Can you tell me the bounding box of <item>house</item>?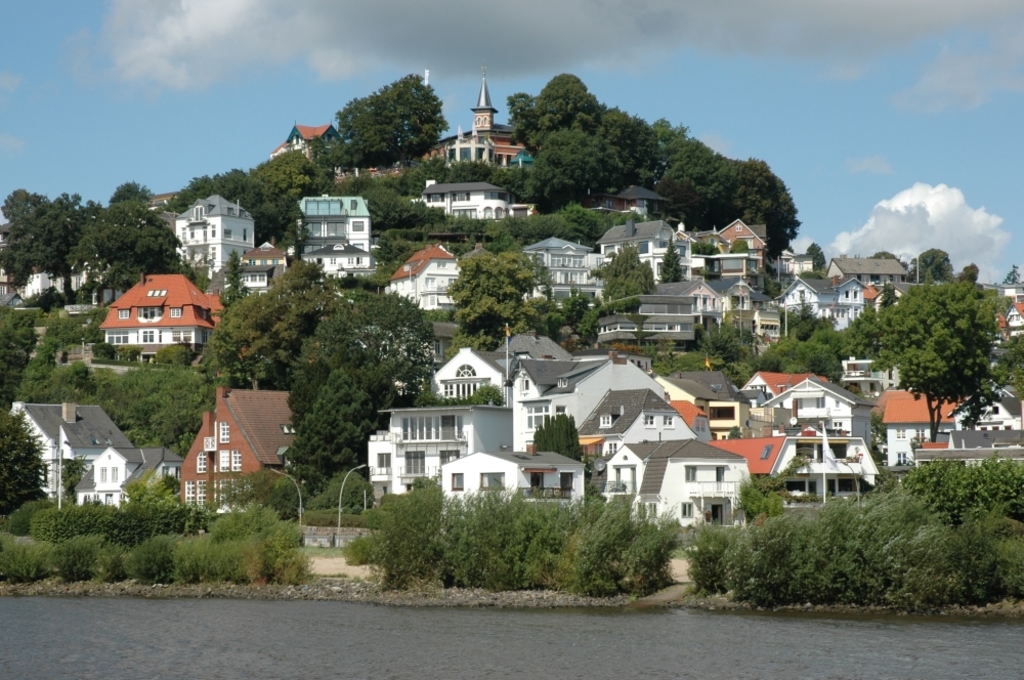
[233, 239, 292, 296].
